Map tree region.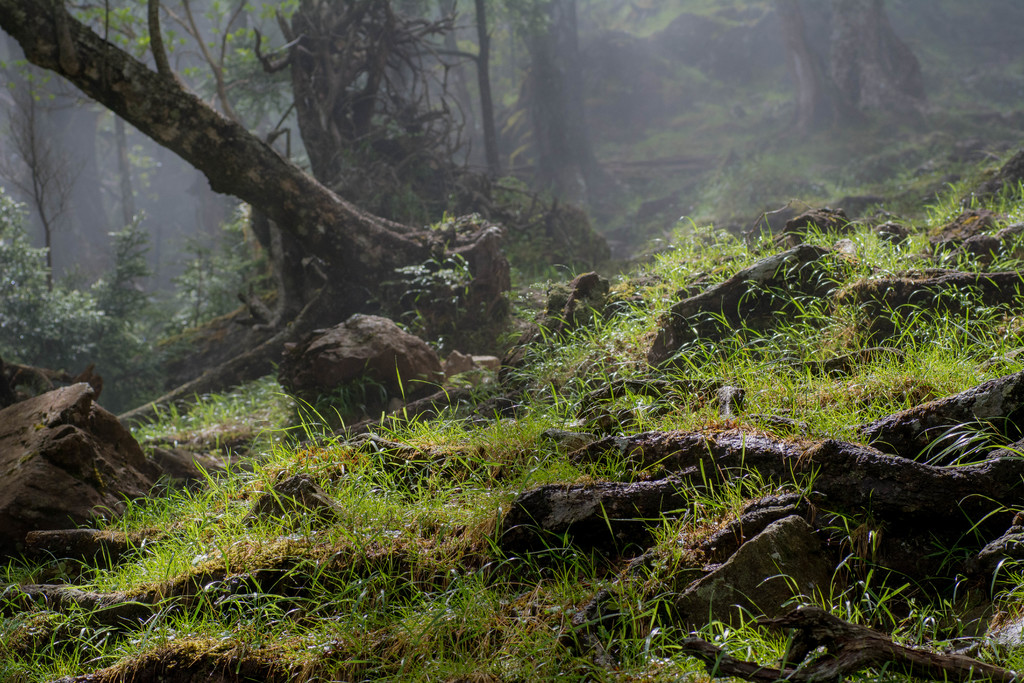
Mapped to region(0, 0, 225, 437).
